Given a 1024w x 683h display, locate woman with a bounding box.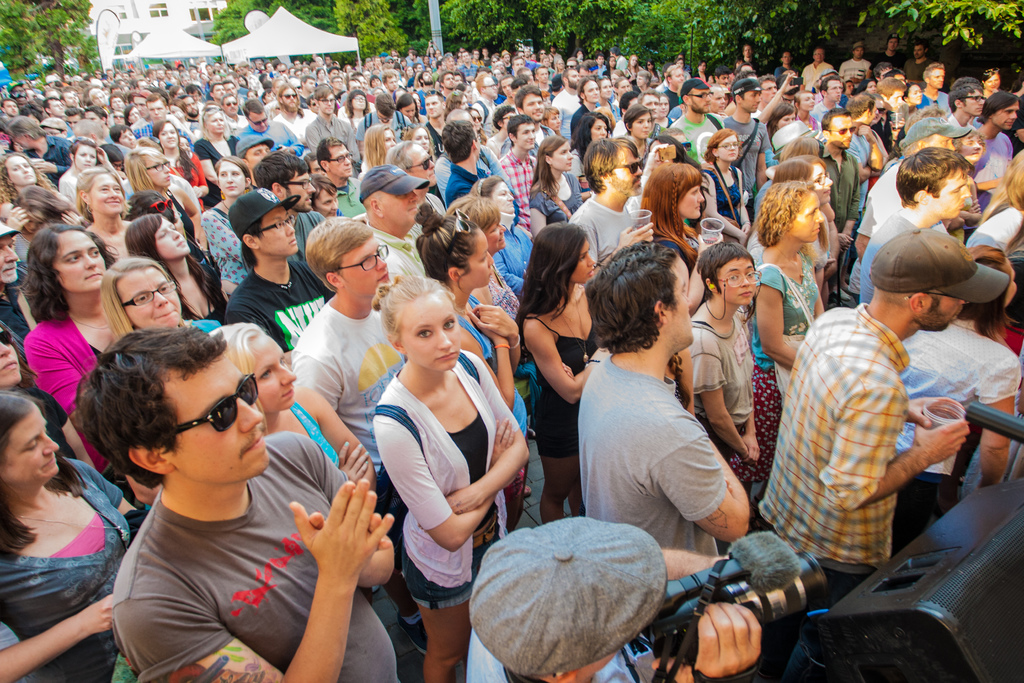
Located: [201,151,255,297].
